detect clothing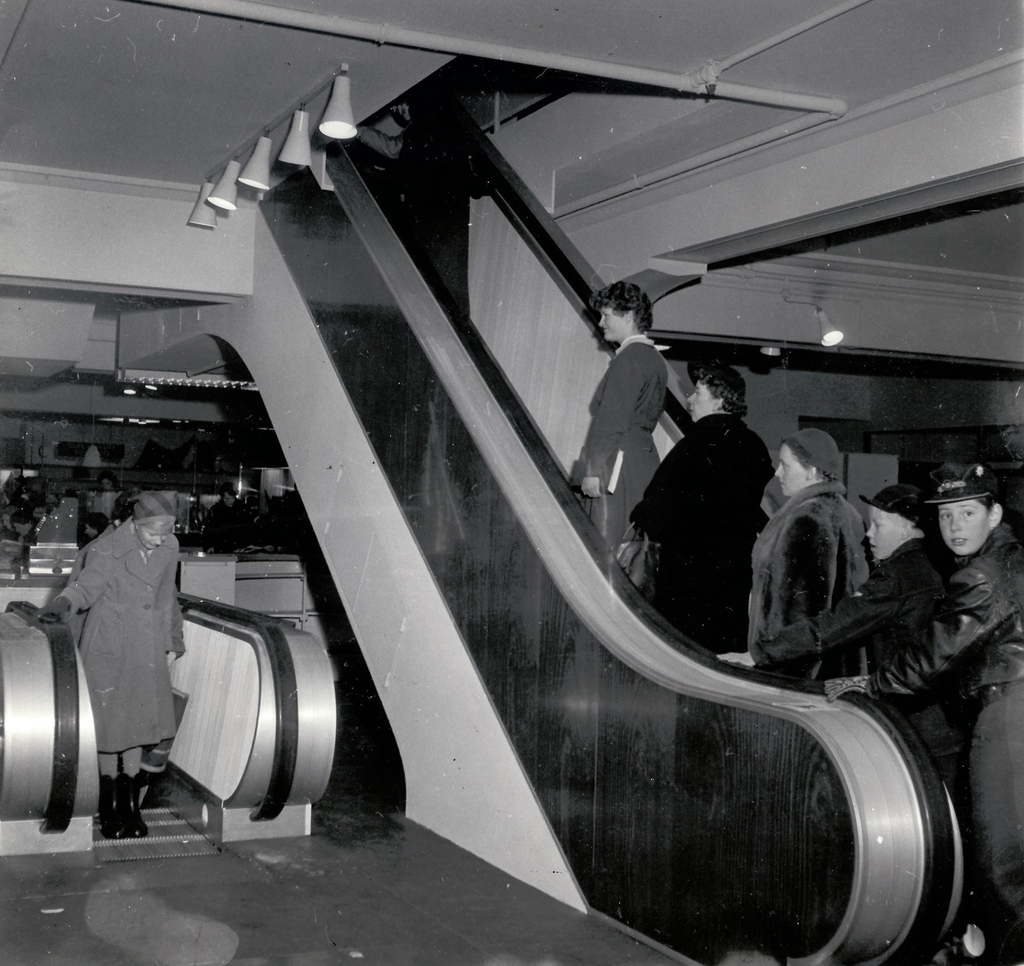
56/518/185/751
